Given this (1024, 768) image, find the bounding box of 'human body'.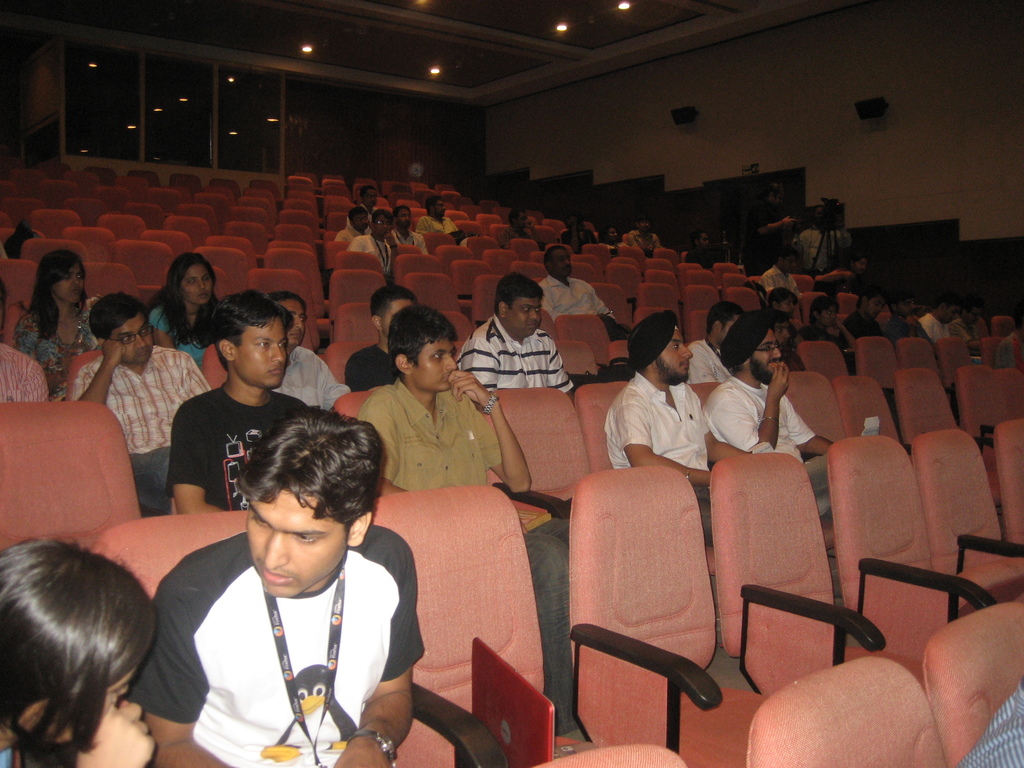
region(683, 229, 726, 268).
